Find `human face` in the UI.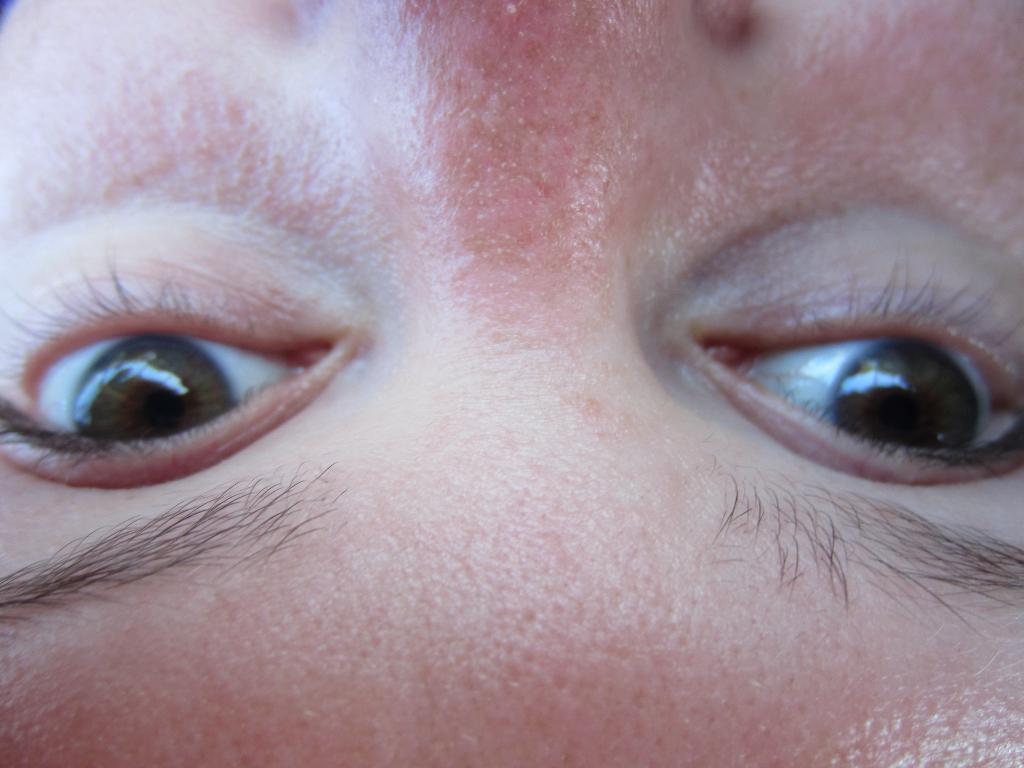
UI element at box(0, 2, 1023, 767).
